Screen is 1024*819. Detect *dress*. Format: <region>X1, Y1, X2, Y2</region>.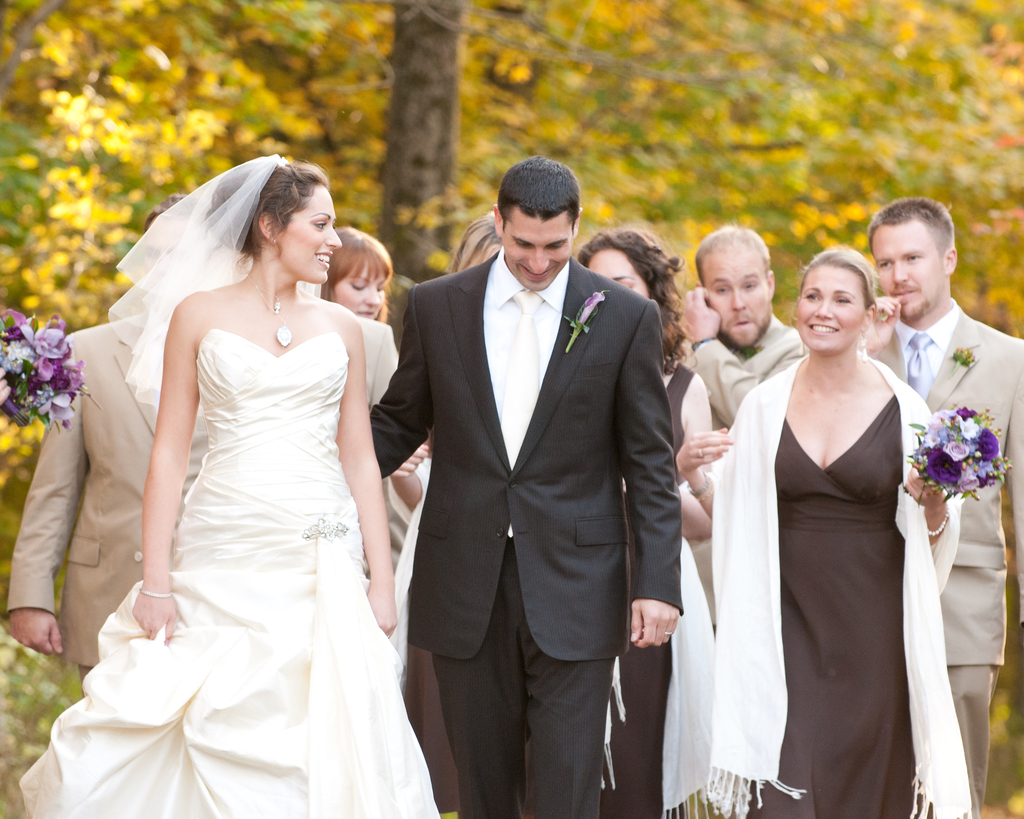
<region>19, 326, 442, 818</region>.
